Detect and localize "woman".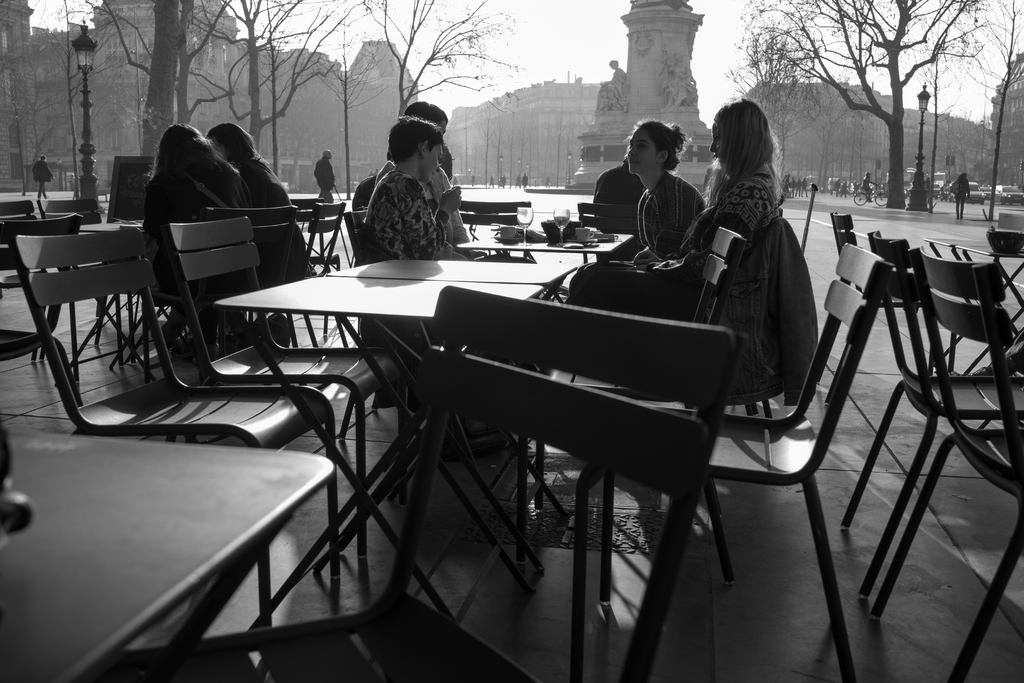
Localized at Rect(201, 120, 310, 344).
